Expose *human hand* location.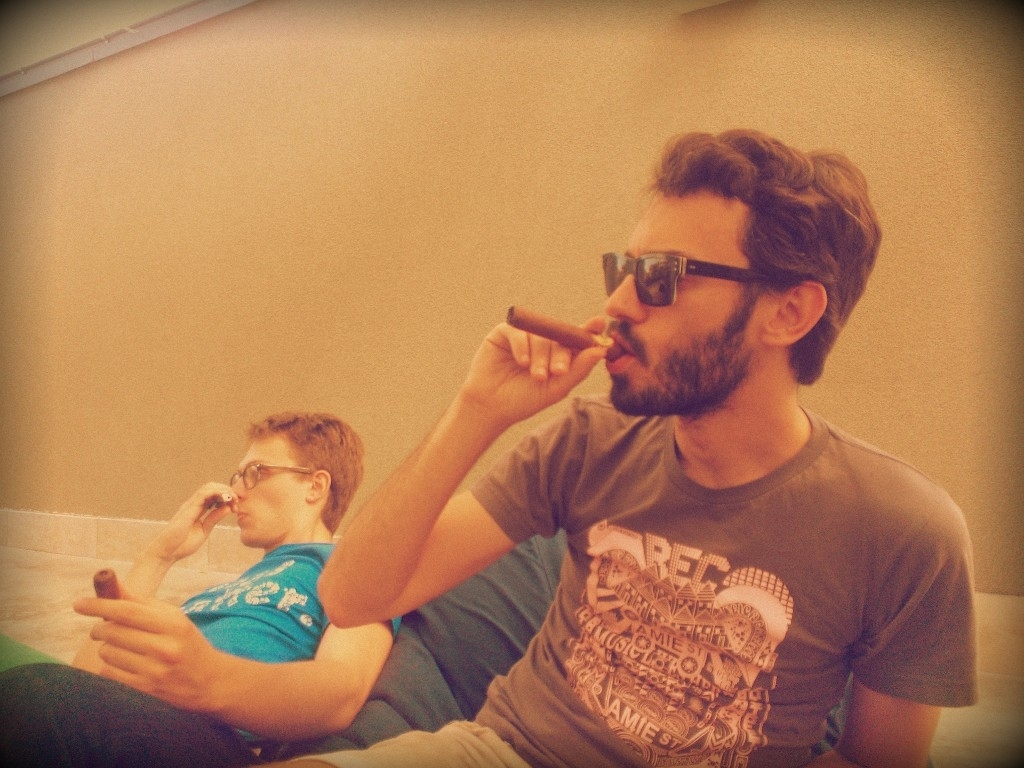
Exposed at bbox=[71, 576, 220, 711].
